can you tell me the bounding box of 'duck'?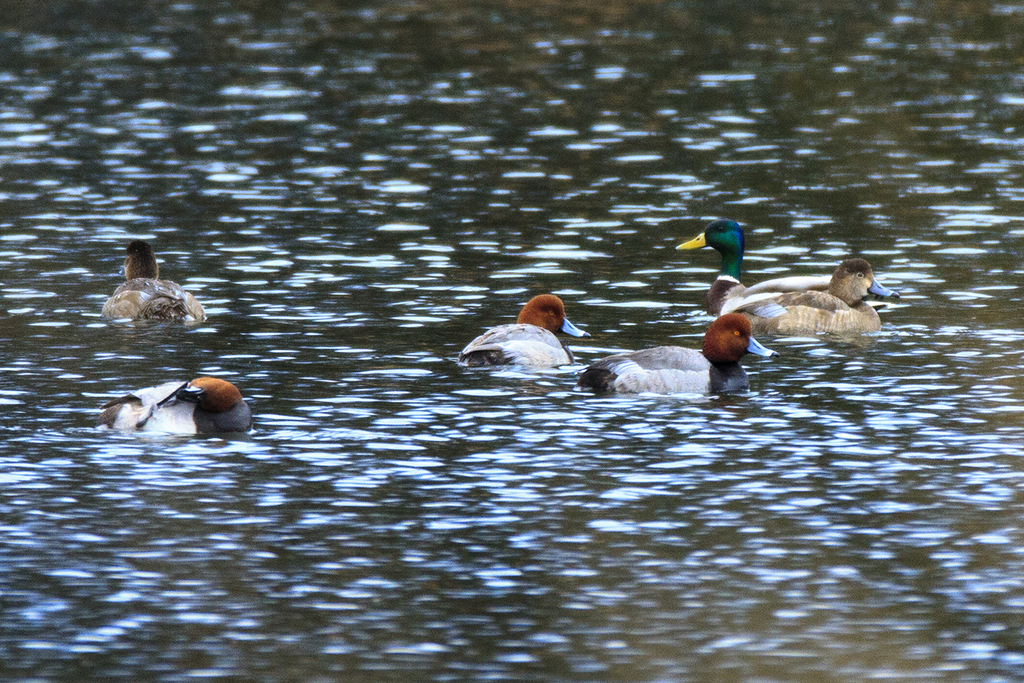
(94, 239, 211, 324).
